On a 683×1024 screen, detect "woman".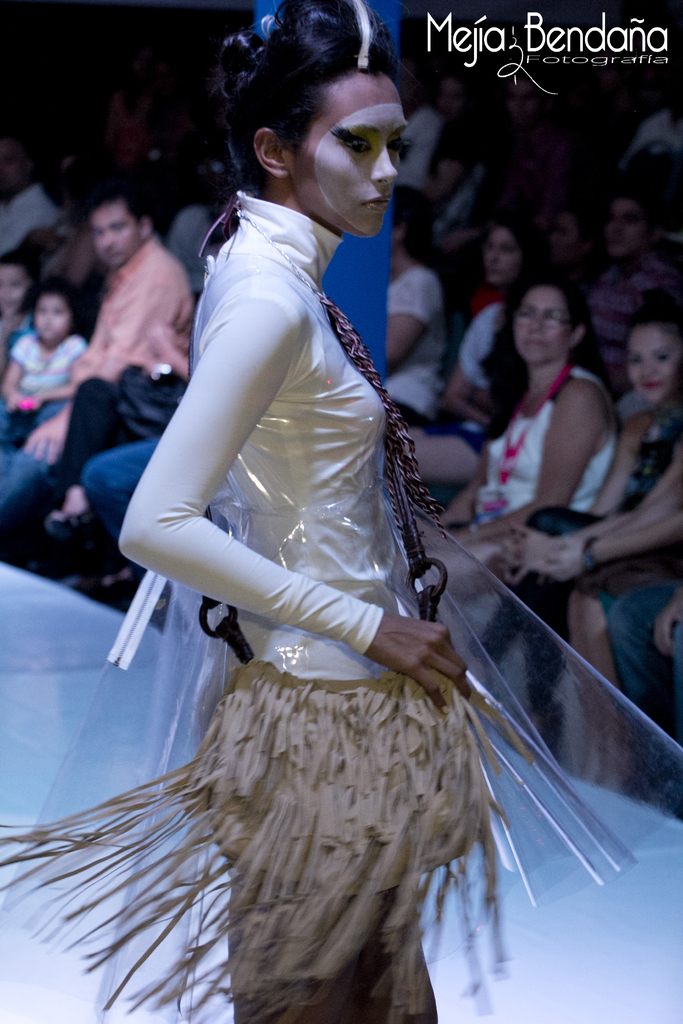
box(415, 287, 625, 630).
